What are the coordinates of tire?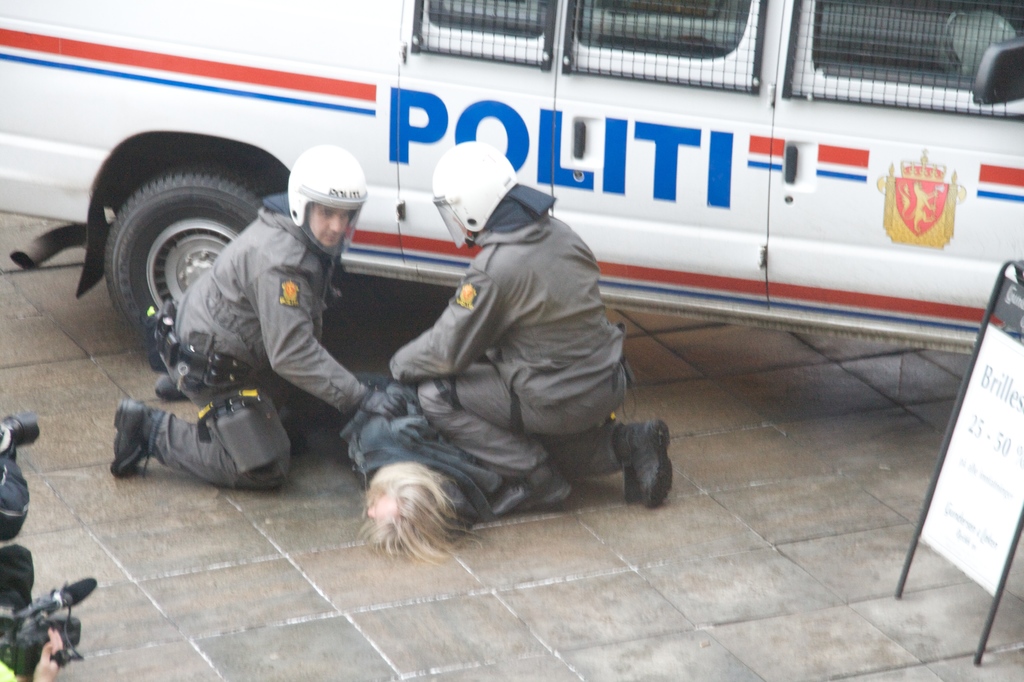
(x1=79, y1=140, x2=296, y2=327).
